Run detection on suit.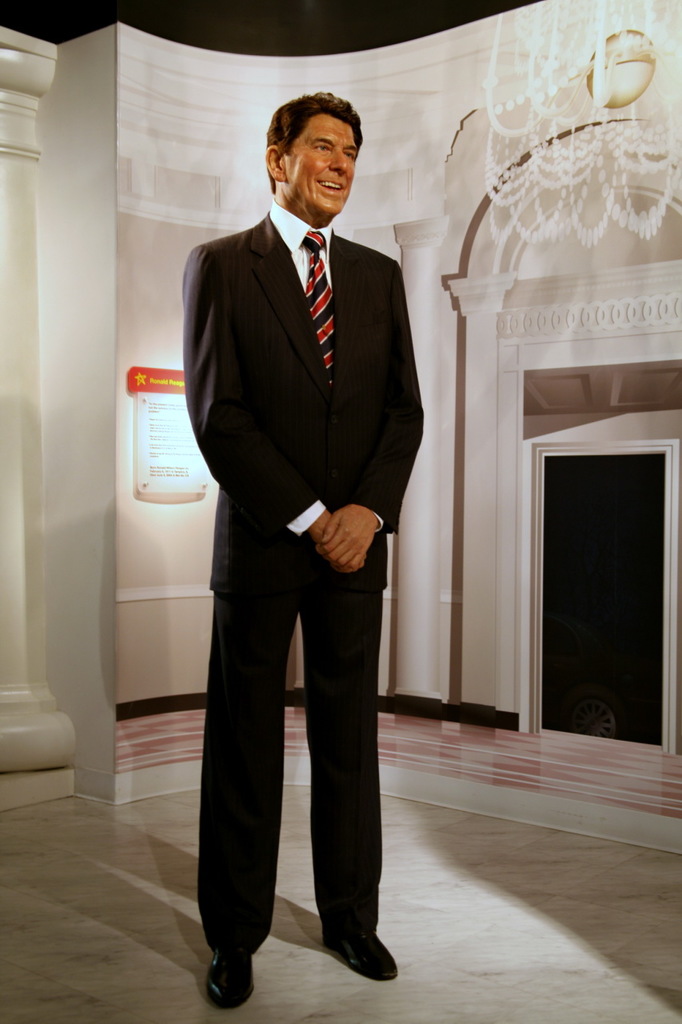
Result: [174, 110, 424, 981].
